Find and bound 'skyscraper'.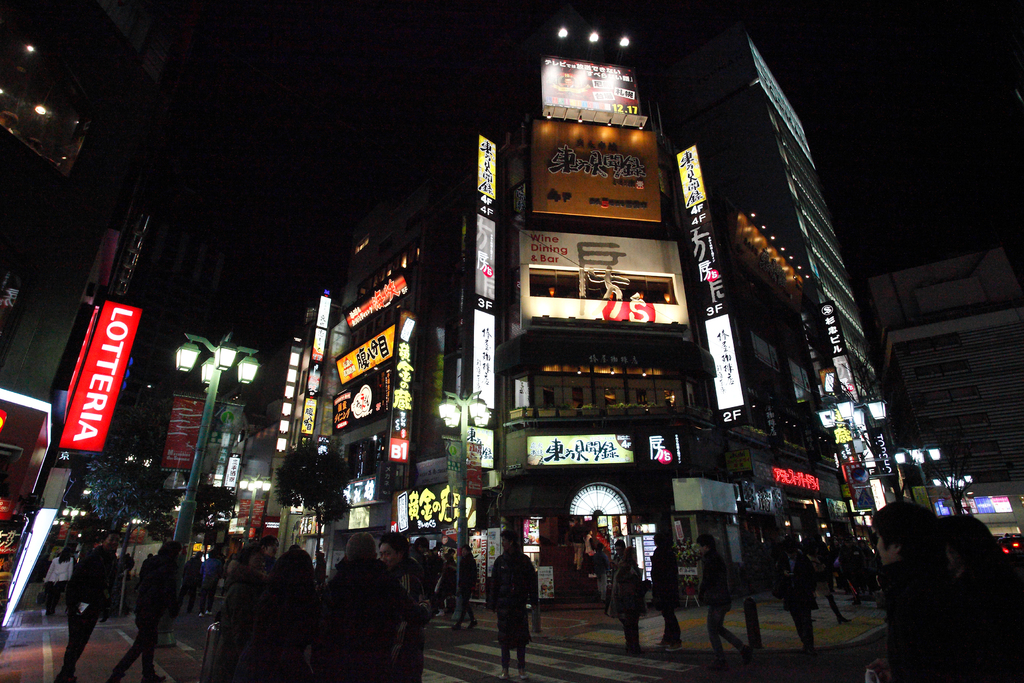
Bound: Rect(477, 51, 735, 536).
